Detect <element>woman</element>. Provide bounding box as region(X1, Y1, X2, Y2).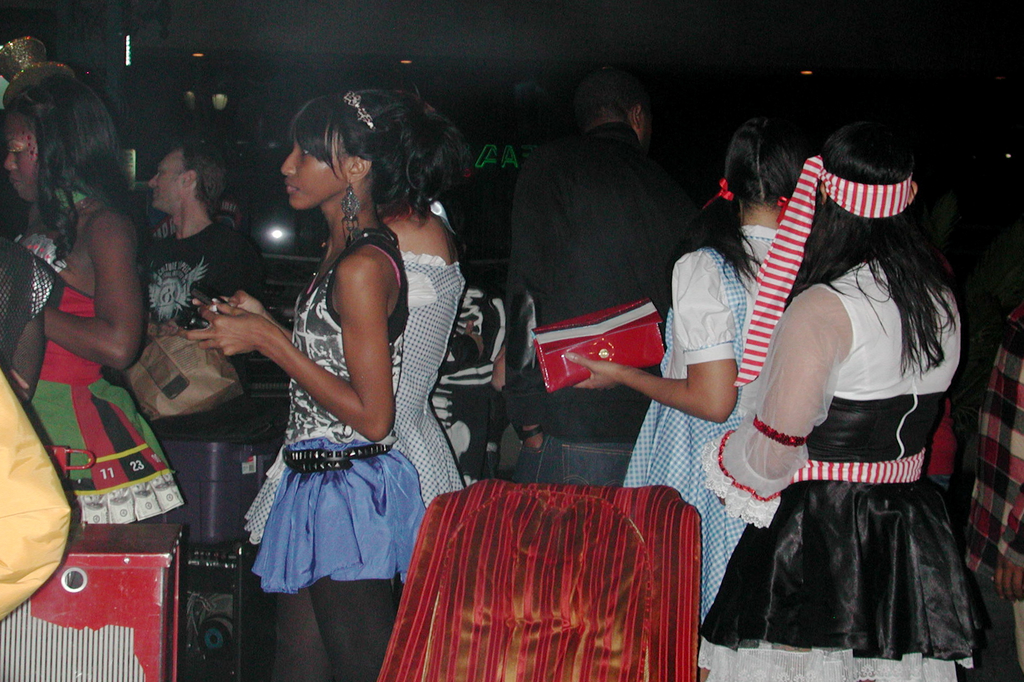
region(4, 69, 186, 527).
